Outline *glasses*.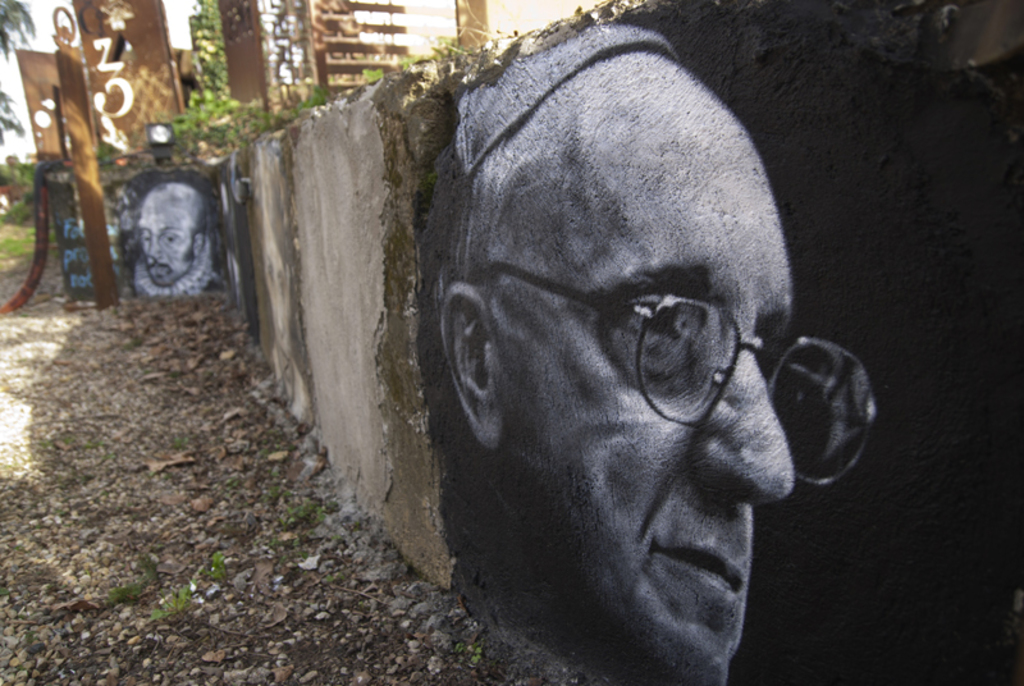
Outline: x1=503 y1=260 x2=874 y2=449.
